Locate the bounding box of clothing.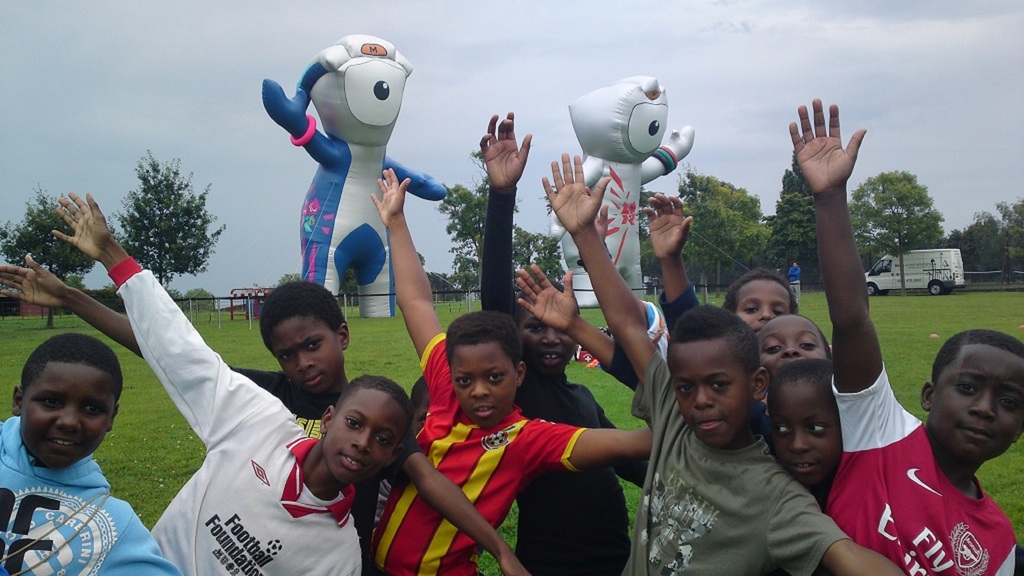
Bounding box: (824,356,1018,575).
